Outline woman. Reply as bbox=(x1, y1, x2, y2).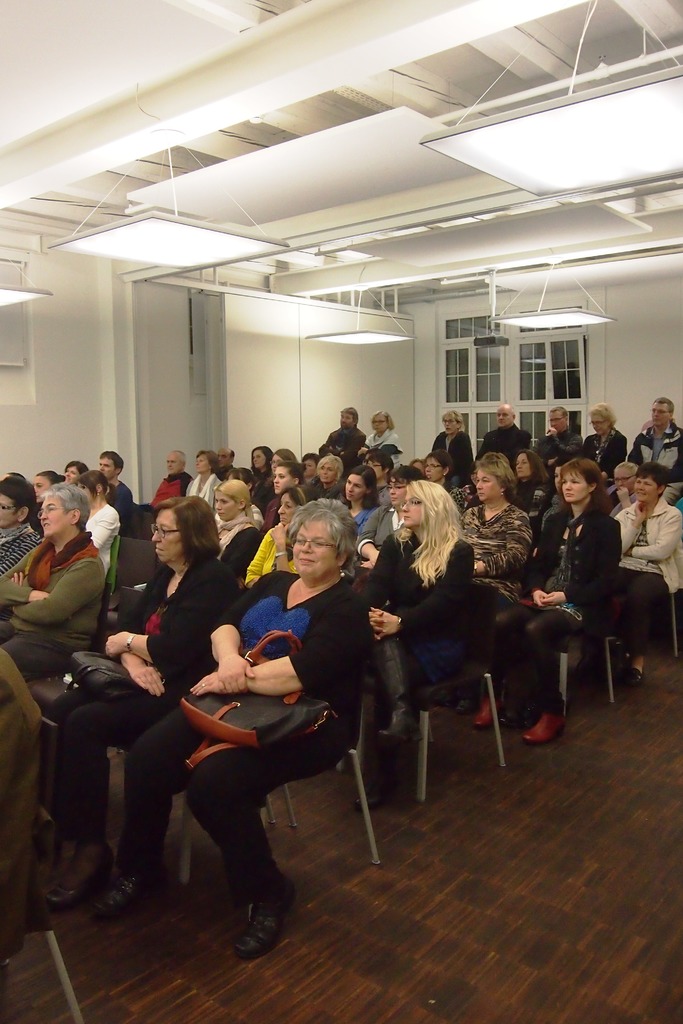
bbox=(367, 460, 422, 563).
